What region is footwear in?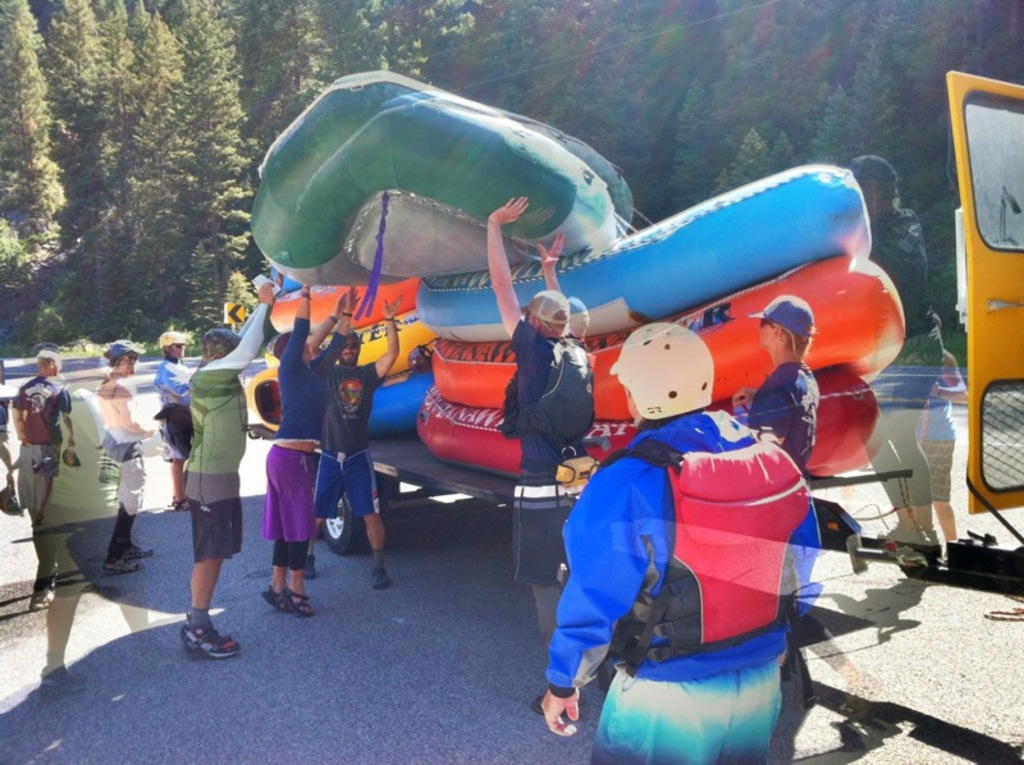
Rect(123, 545, 151, 560).
